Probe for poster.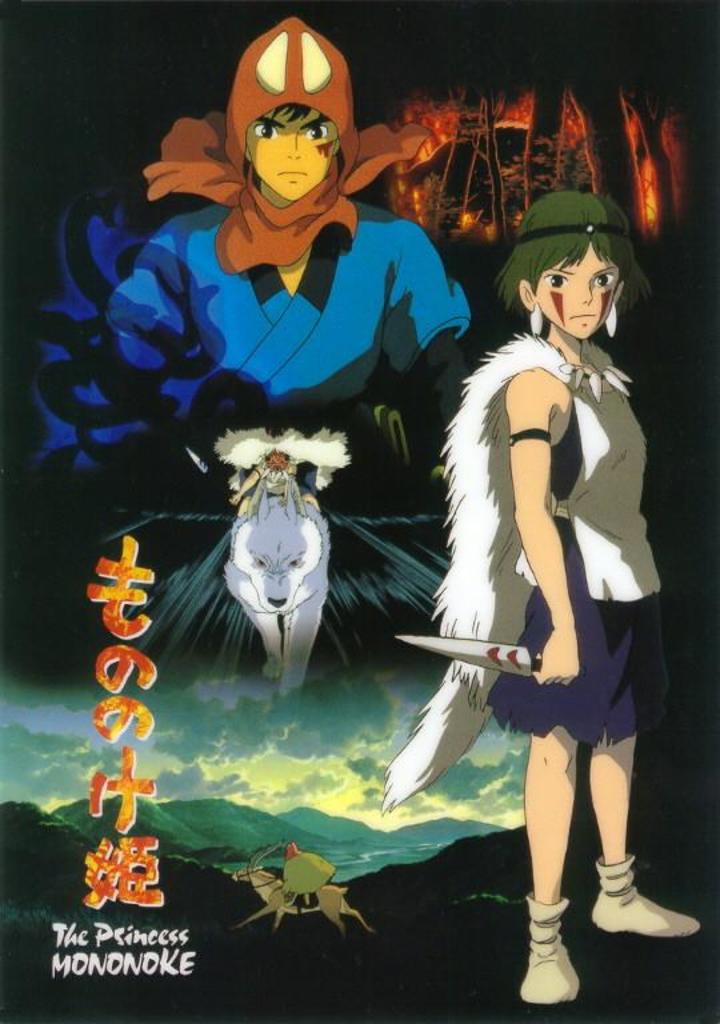
Probe result: rect(0, 0, 719, 1023).
